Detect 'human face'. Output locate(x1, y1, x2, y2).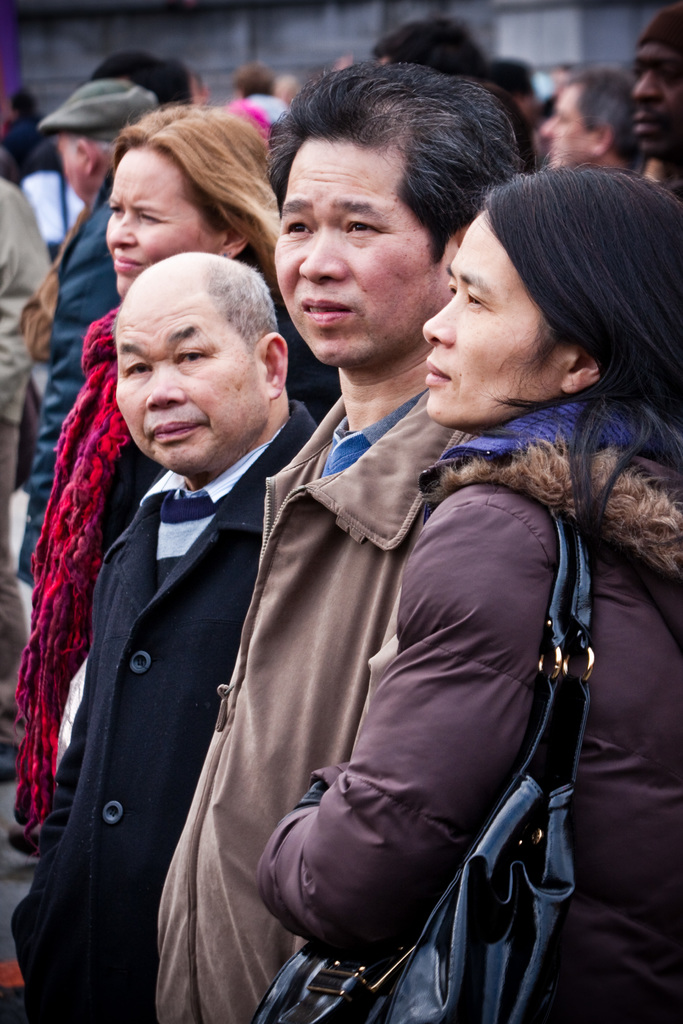
locate(272, 143, 448, 364).
